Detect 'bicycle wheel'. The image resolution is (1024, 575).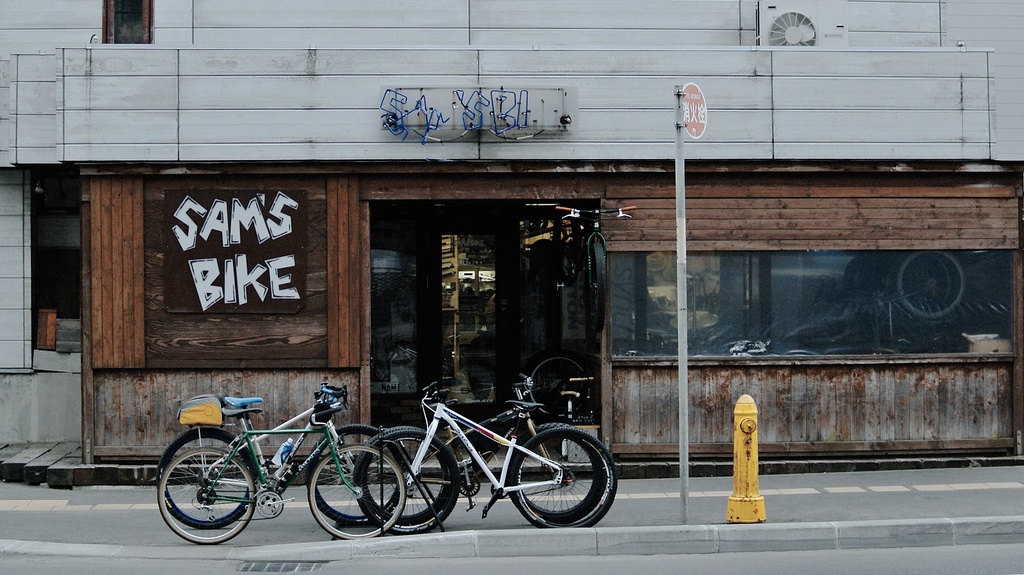
detection(352, 430, 456, 538).
